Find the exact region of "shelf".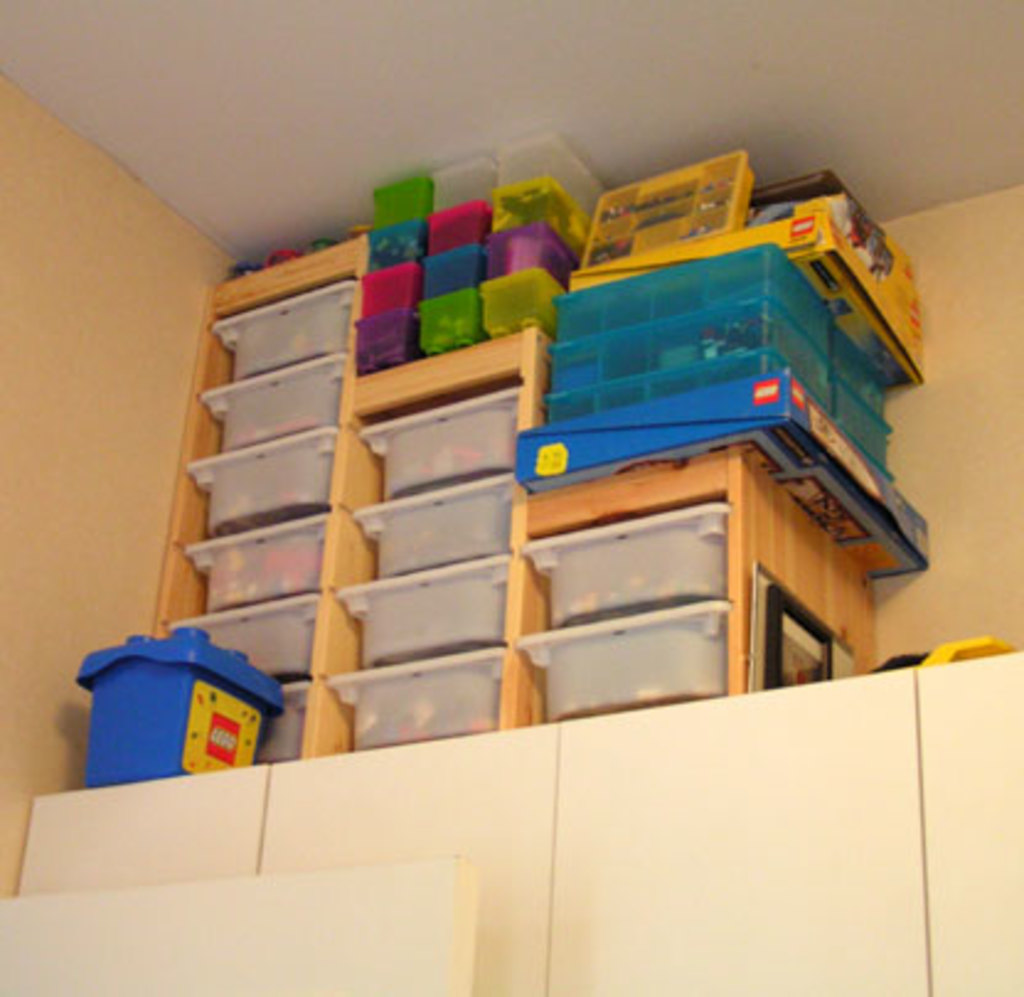
Exact region: 27:640:1022:995.
